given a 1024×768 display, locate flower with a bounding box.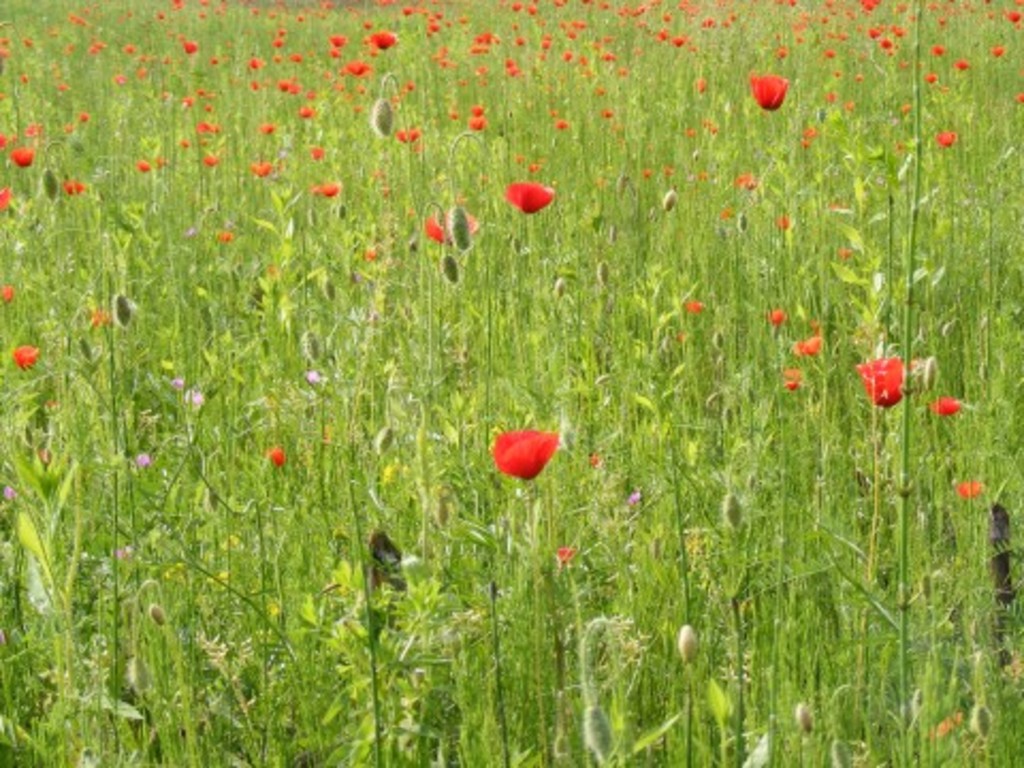
Located: {"left": 838, "top": 247, "right": 853, "bottom": 258}.
